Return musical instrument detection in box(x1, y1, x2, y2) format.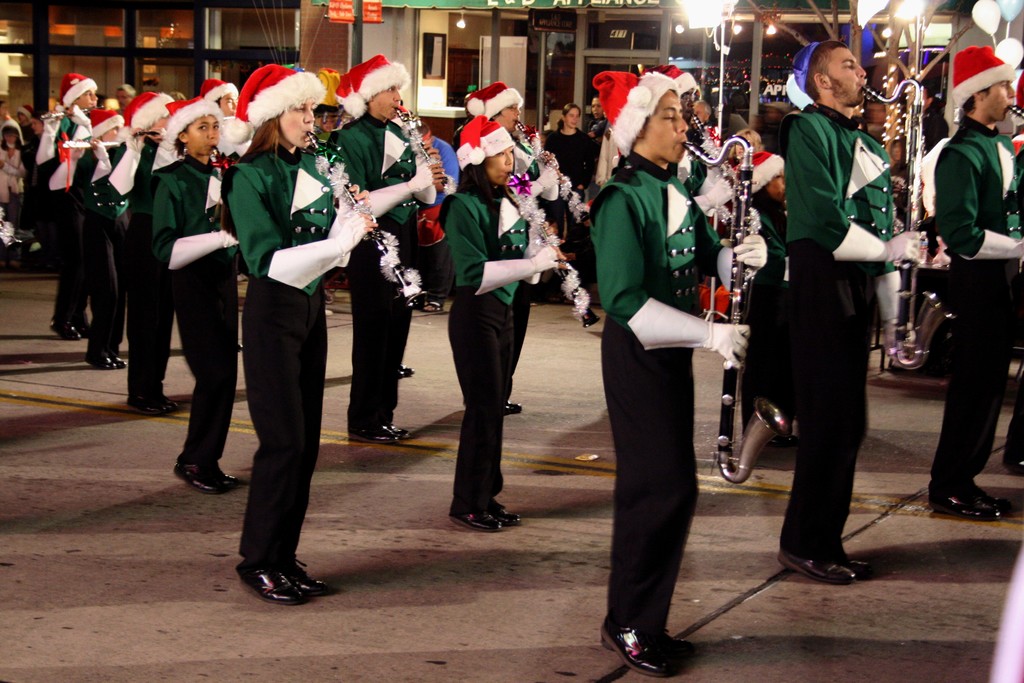
box(515, 111, 596, 223).
